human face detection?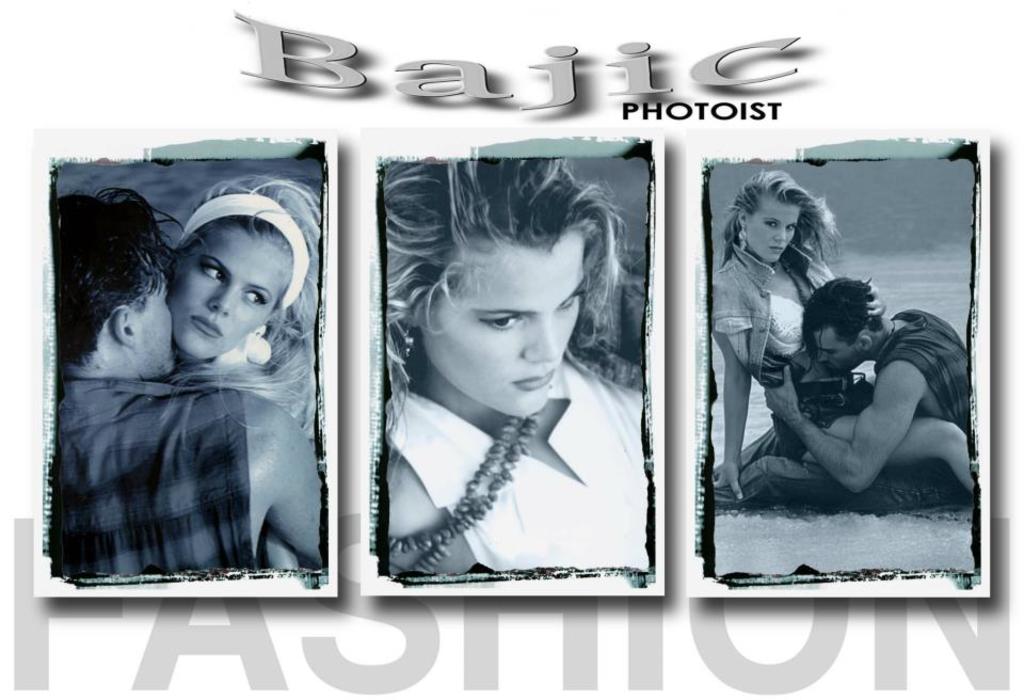
(812,323,862,377)
